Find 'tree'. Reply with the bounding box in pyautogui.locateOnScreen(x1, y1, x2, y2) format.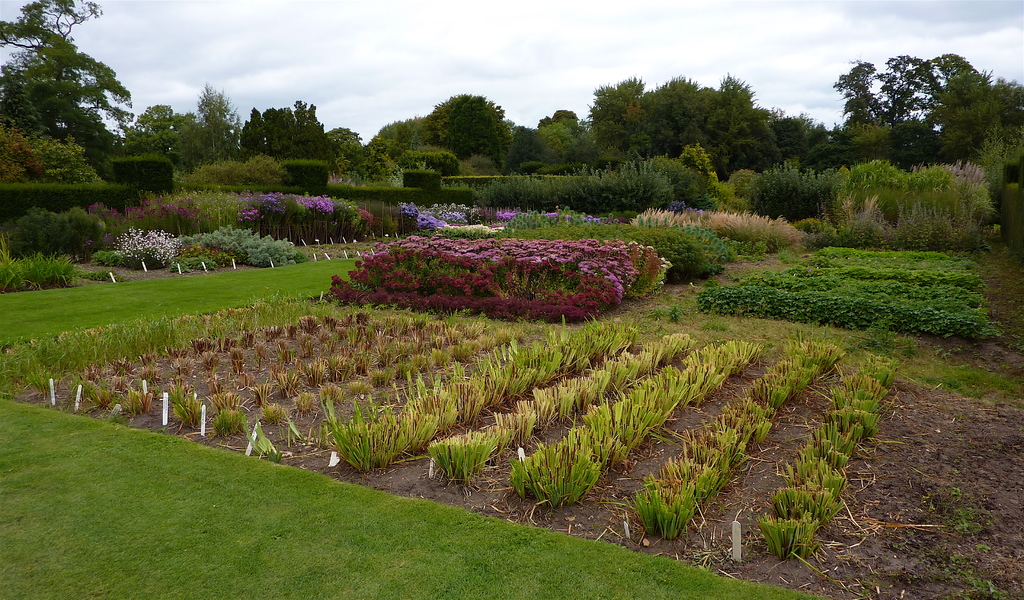
pyautogui.locateOnScreen(424, 90, 514, 174).
